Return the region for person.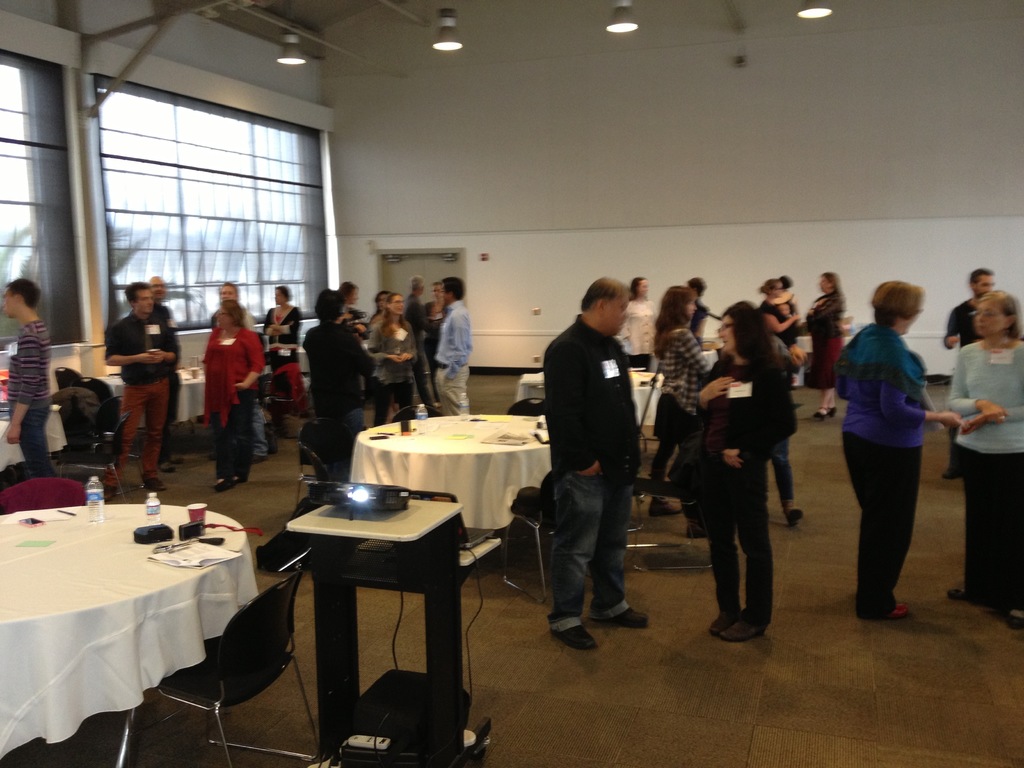
937, 268, 1003, 355.
